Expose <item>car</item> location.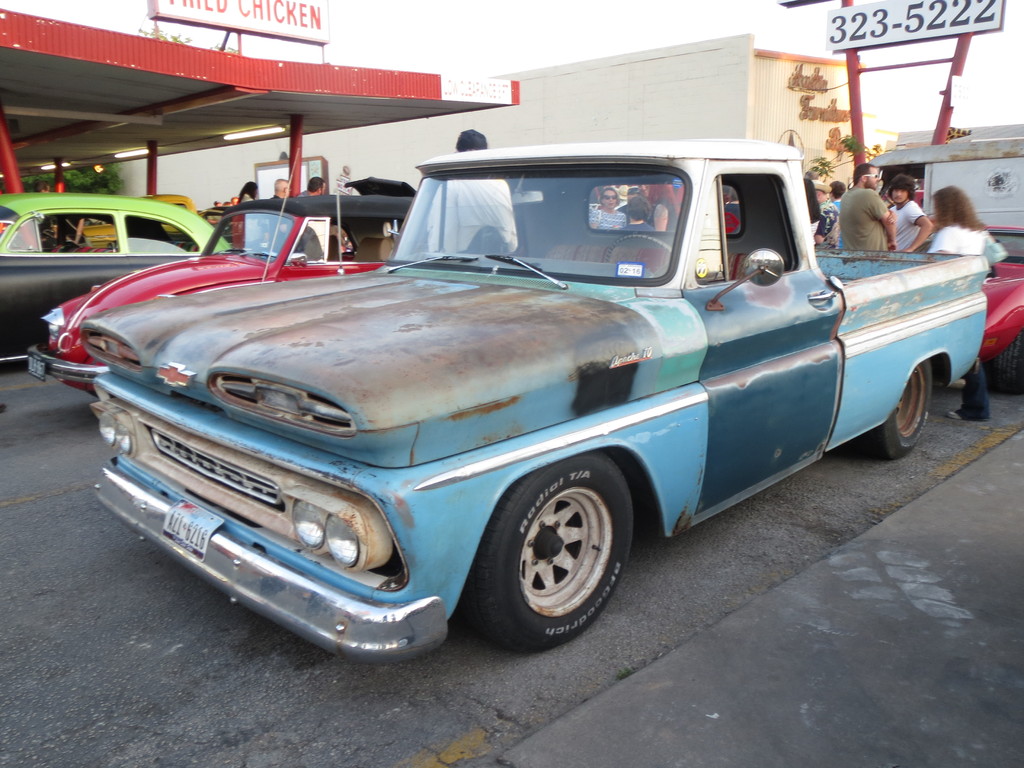
Exposed at BBox(0, 187, 236, 371).
